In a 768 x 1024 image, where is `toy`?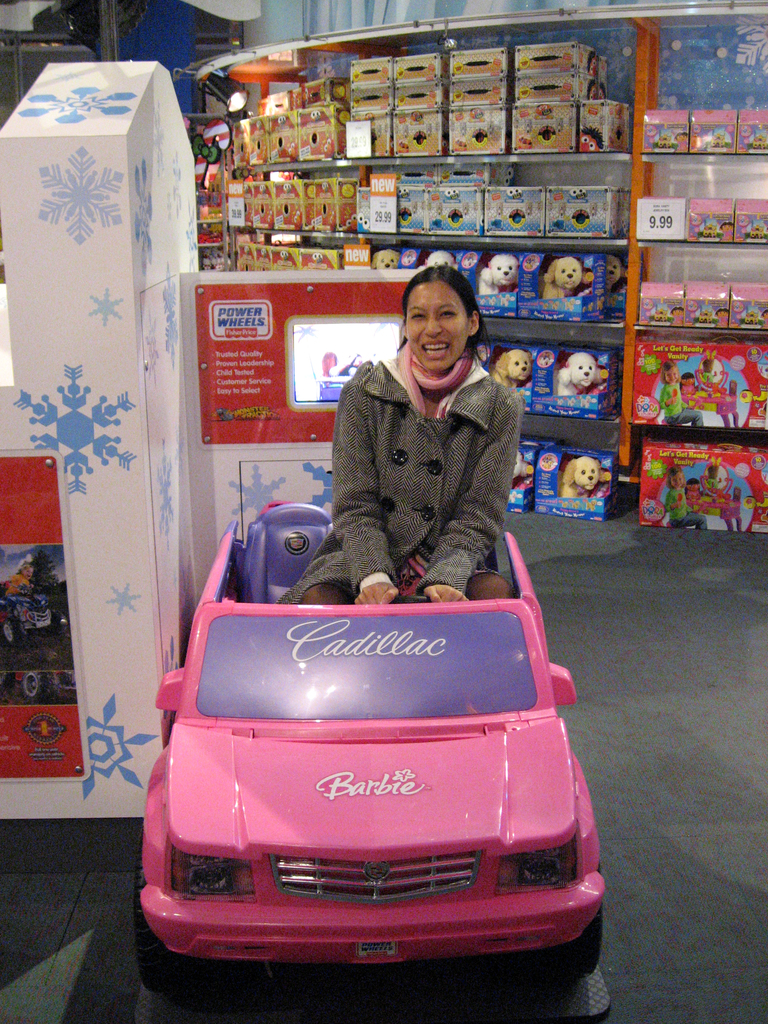
x1=732, y1=196, x2=767, y2=244.
